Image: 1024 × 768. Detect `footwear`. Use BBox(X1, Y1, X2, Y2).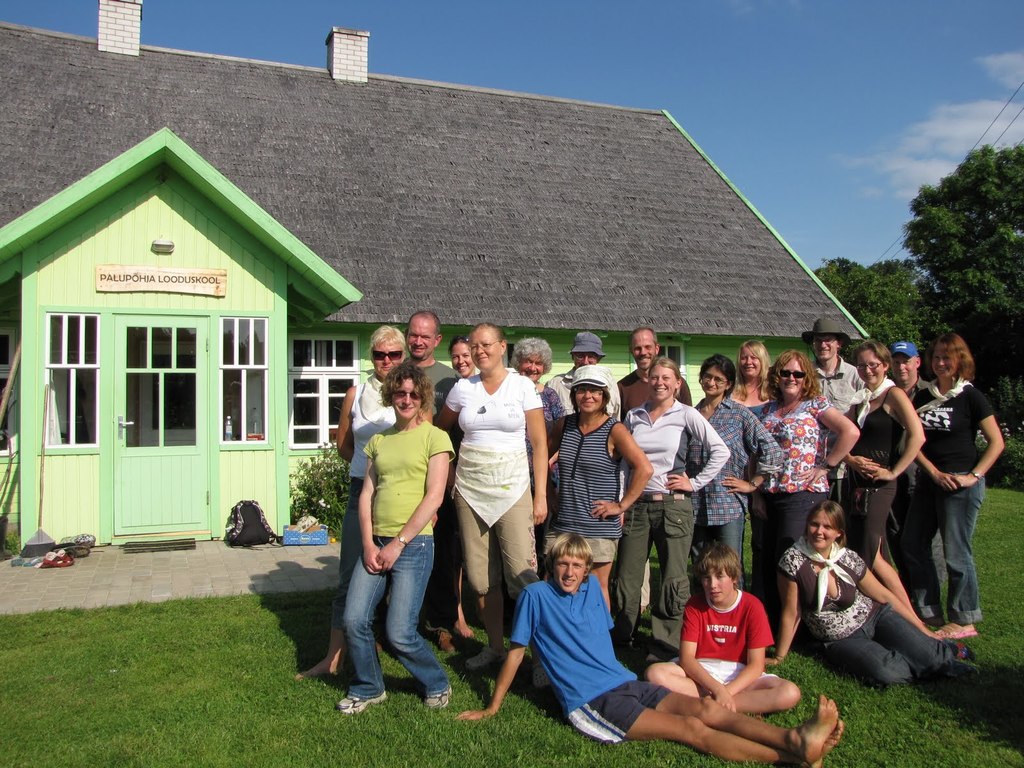
BBox(533, 660, 559, 688).
